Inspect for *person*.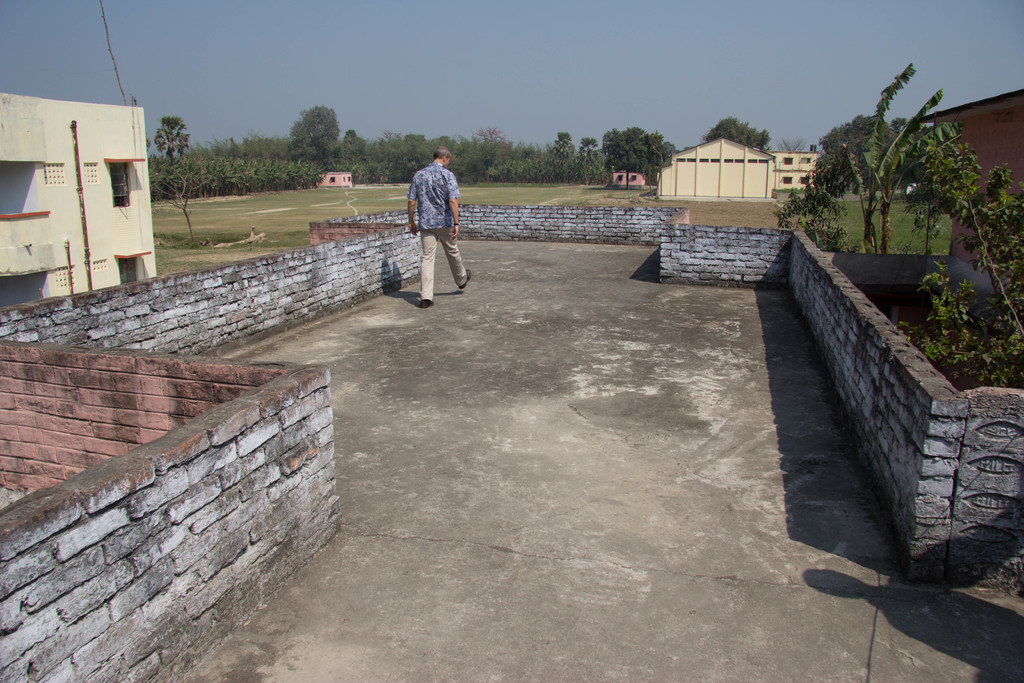
Inspection: 403 135 470 308.
